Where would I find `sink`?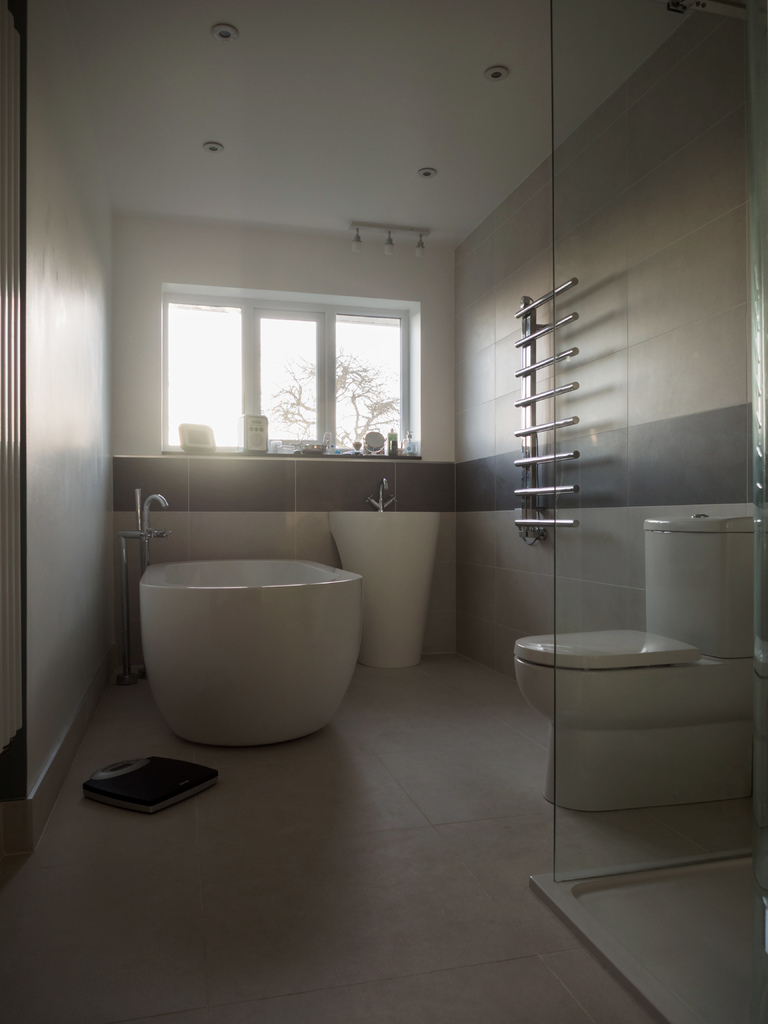
At pyautogui.locateOnScreen(328, 475, 440, 671).
